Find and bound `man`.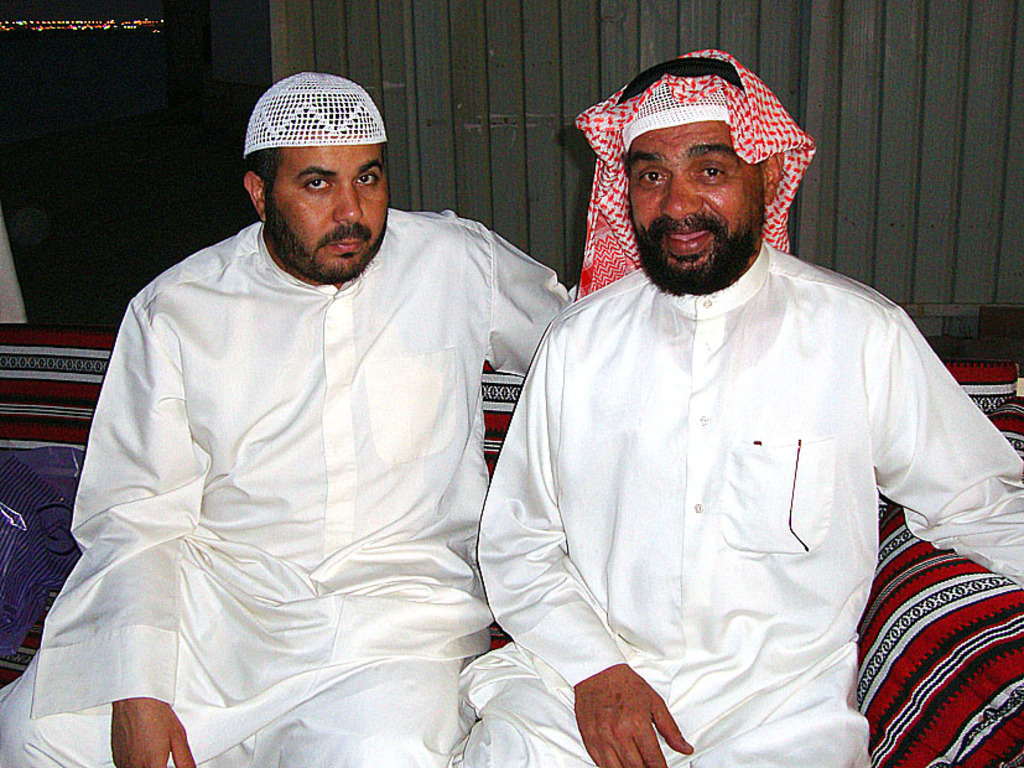
Bound: select_region(449, 48, 1023, 767).
